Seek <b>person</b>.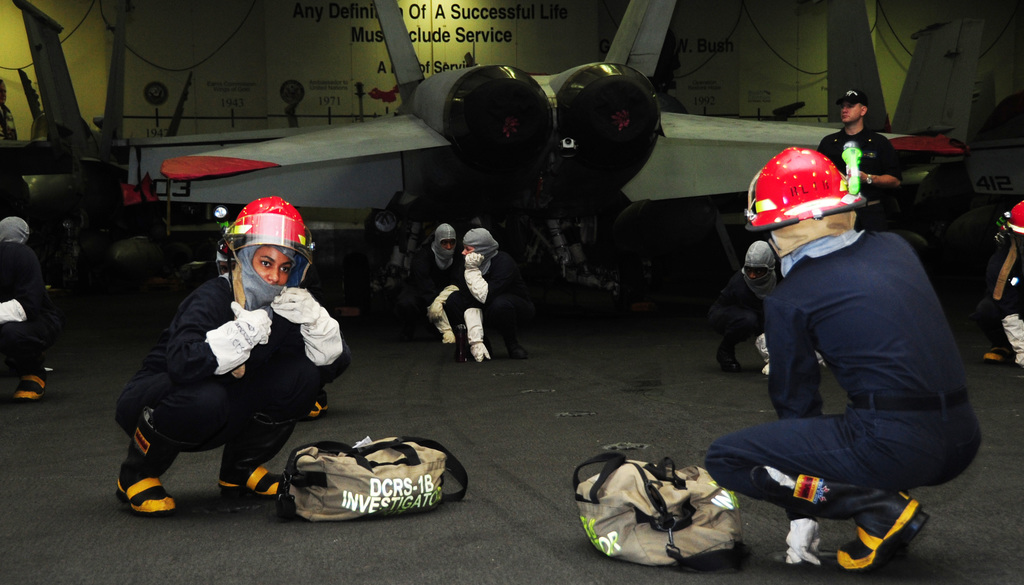
[x1=108, y1=194, x2=348, y2=519].
